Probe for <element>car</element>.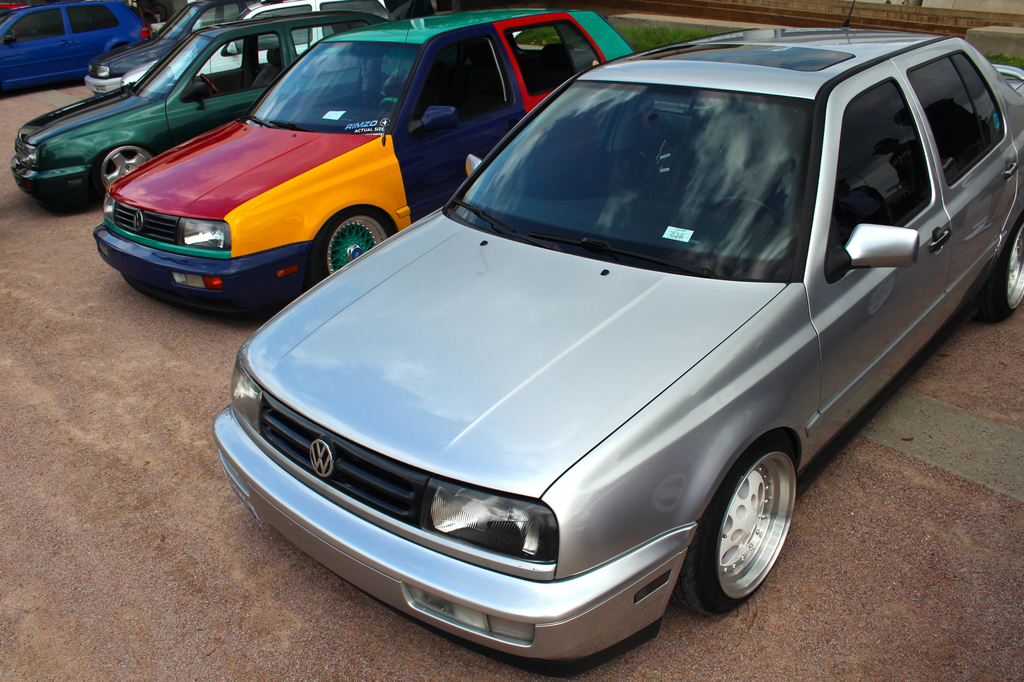
Probe result: <bbox>230, 46, 996, 674</bbox>.
